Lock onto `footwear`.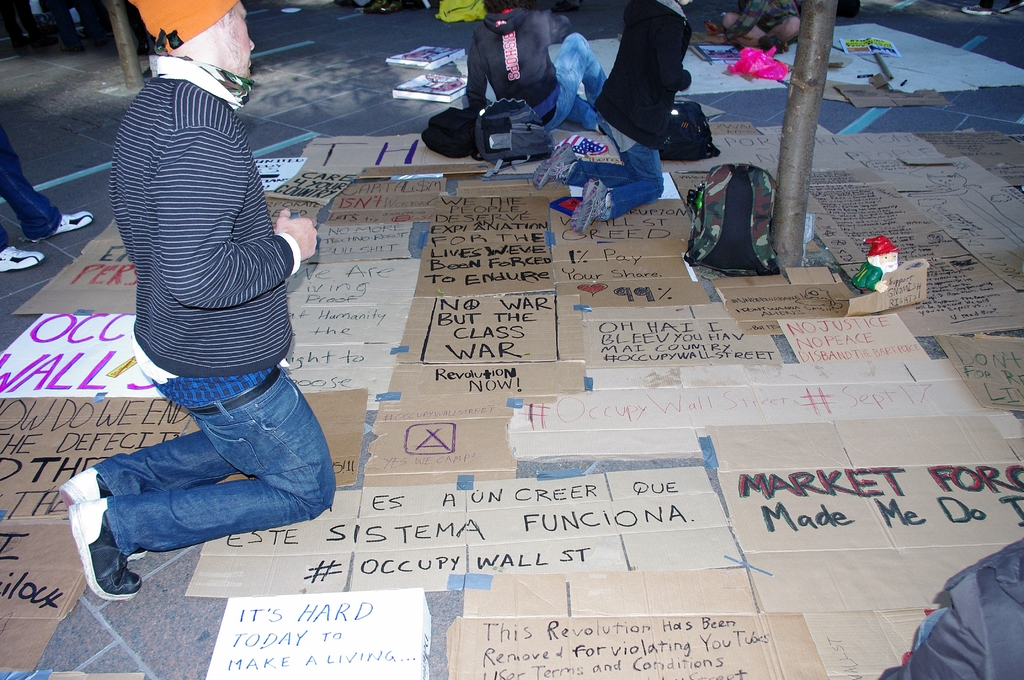
Locked: (left=696, top=6, right=769, bottom=47).
